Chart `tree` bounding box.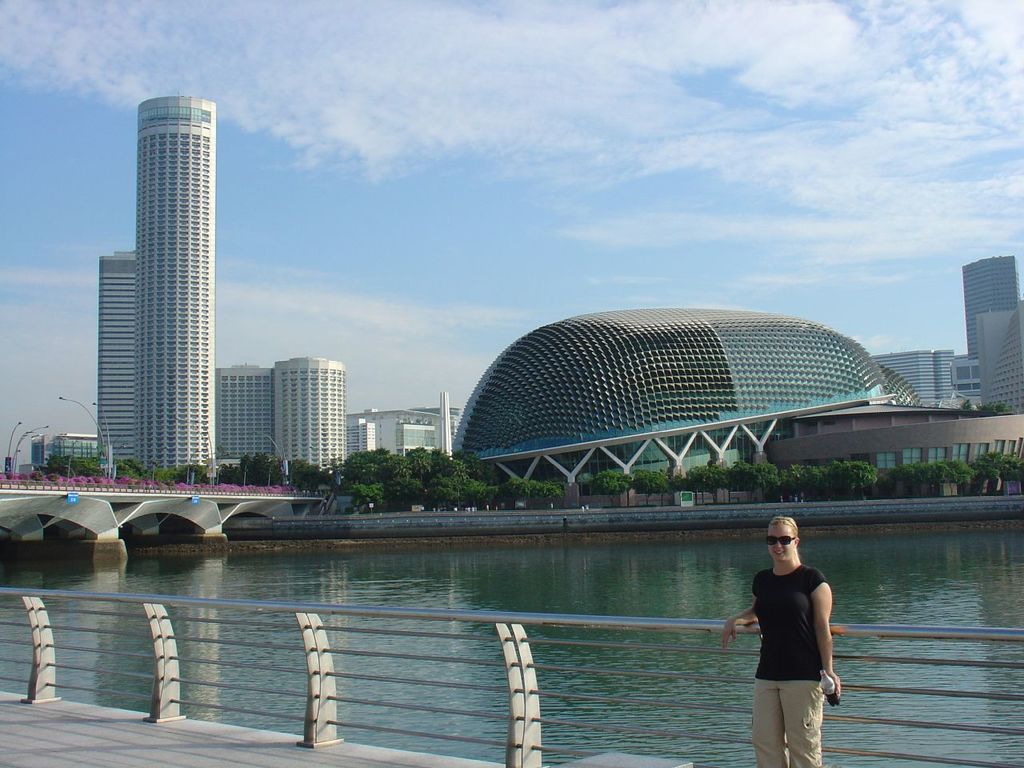
Charted: 1006,450,1023,484.
